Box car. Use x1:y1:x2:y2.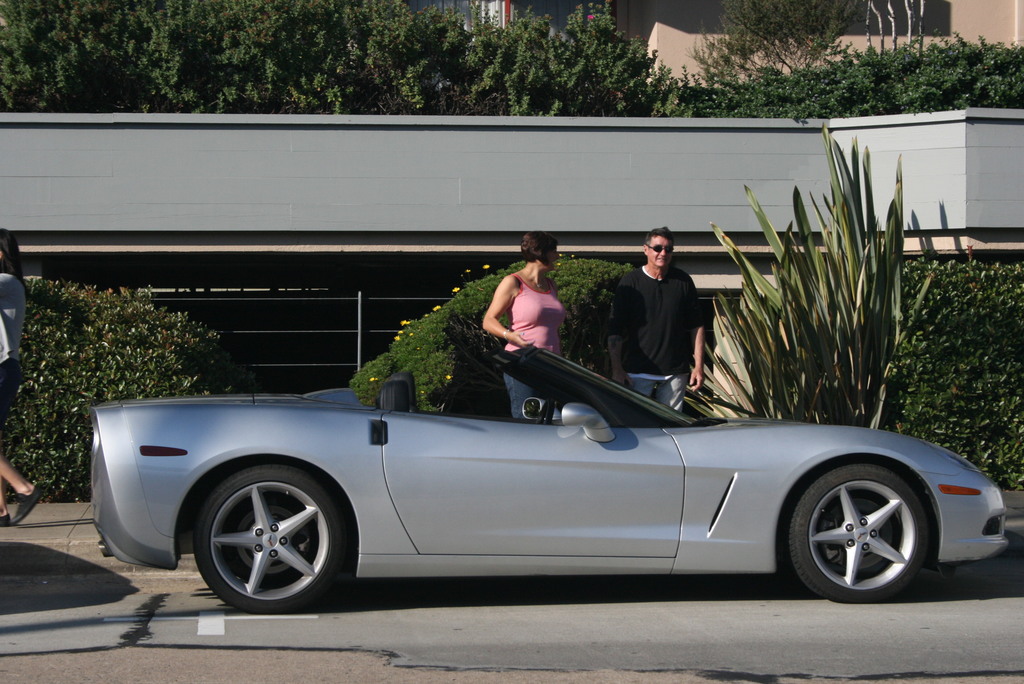
118:320:976:612.
